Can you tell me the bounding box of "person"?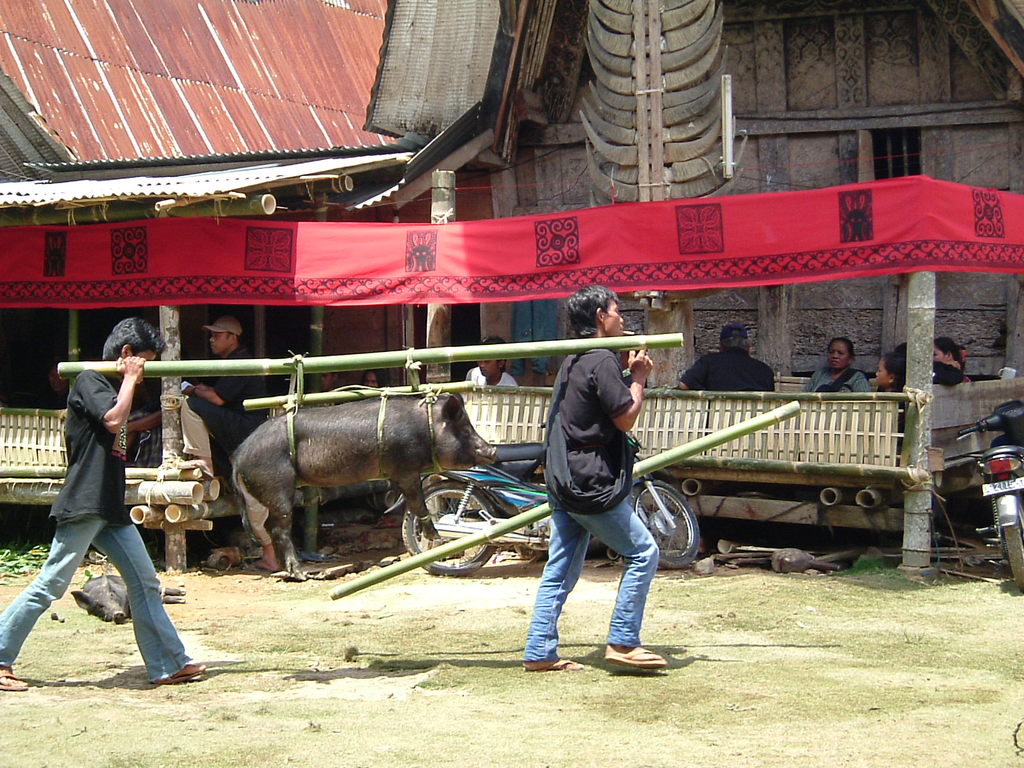
[533,284,676,675].
